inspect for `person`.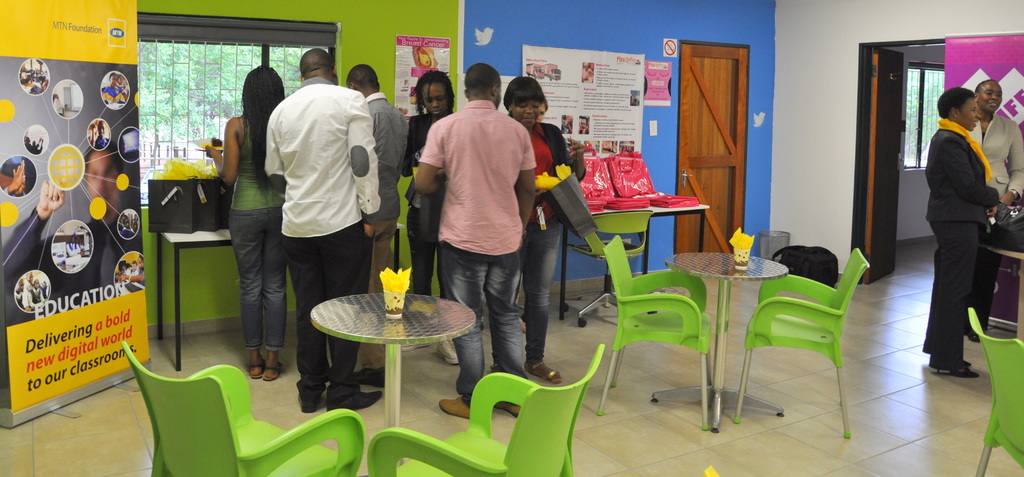
Inspection: x1=266, y1=43, x2=376, y2=405.
